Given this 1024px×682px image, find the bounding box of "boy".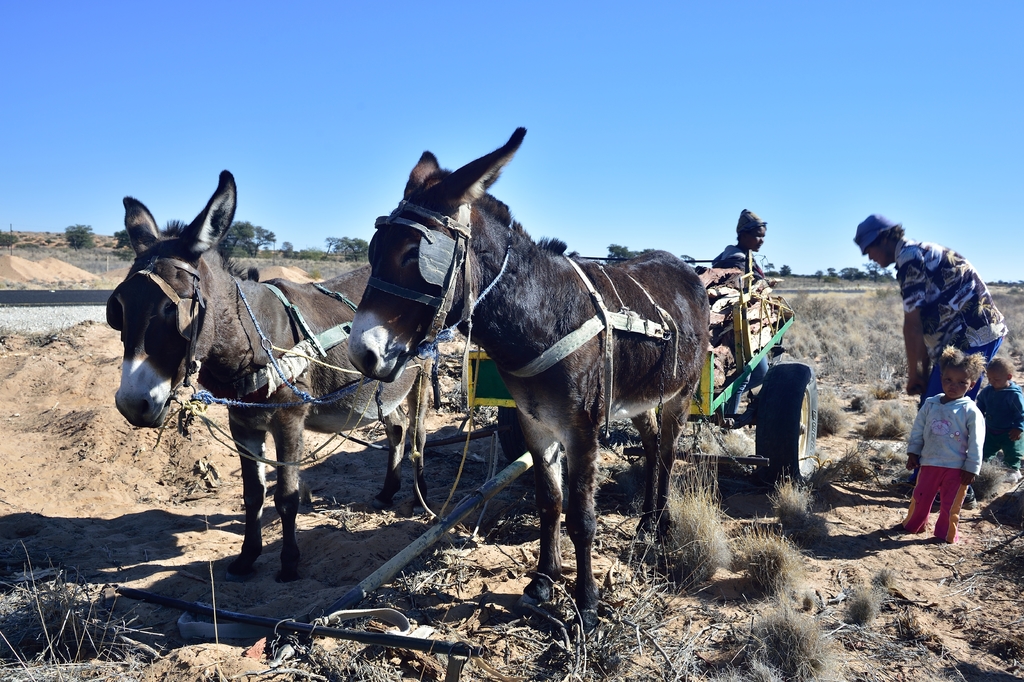
left=973, top=358, right=1023, bottom=478.
